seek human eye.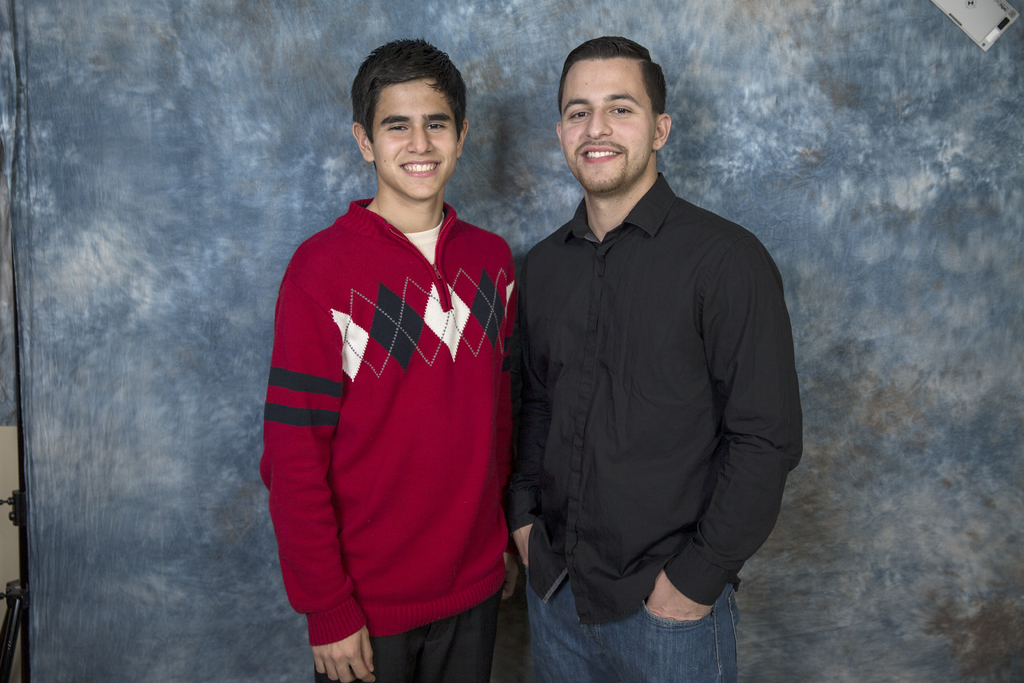
<bbox>423, 118, 449, 134</bbox>.
